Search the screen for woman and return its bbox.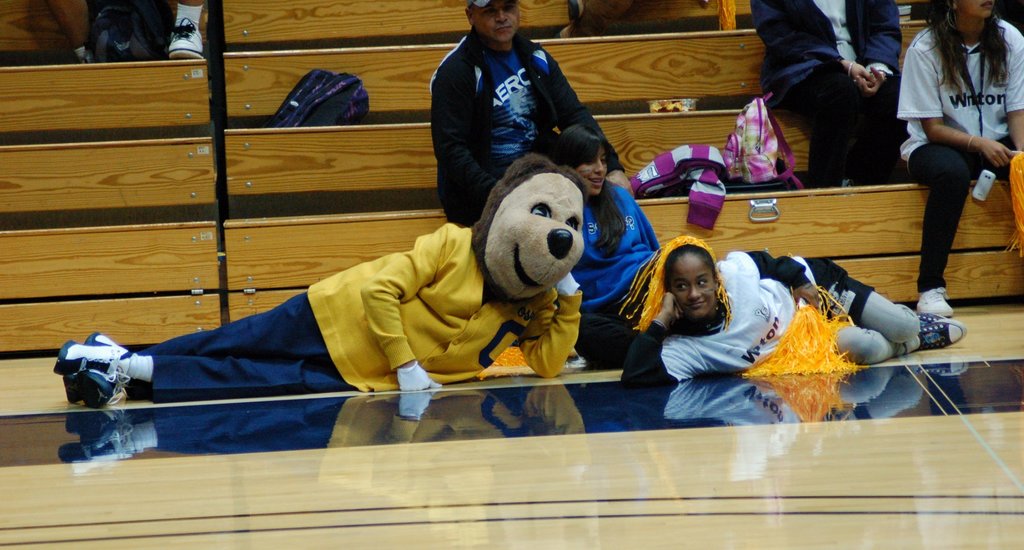
Found: <bbox>621, 235, 968, 390</bbox>.
